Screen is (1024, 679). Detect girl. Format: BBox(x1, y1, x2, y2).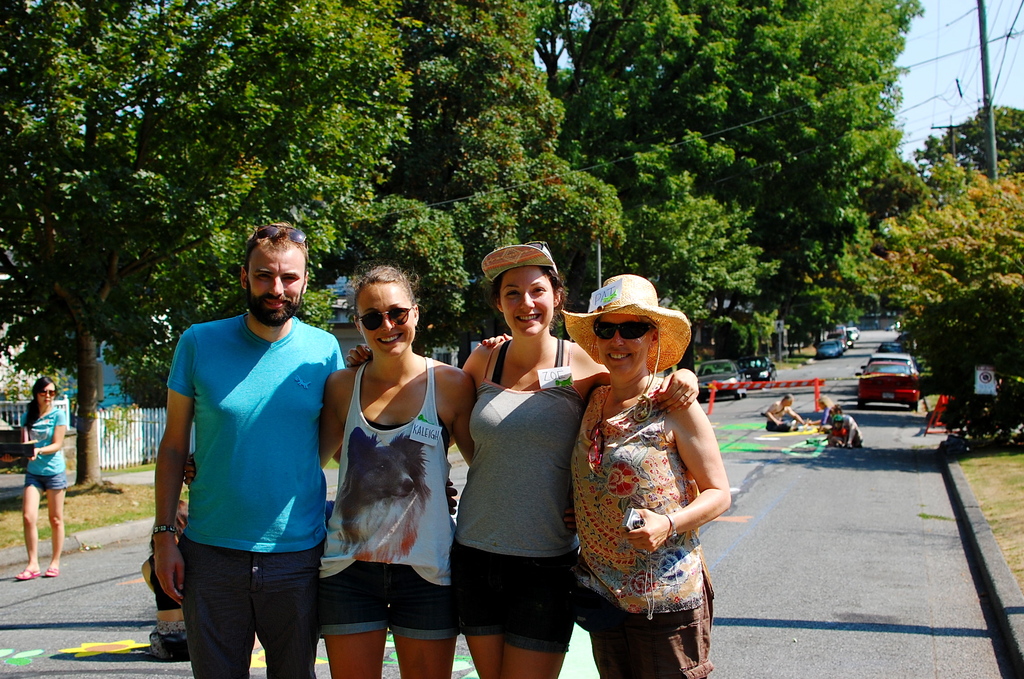
BBox(177, 262, 482, 678).
